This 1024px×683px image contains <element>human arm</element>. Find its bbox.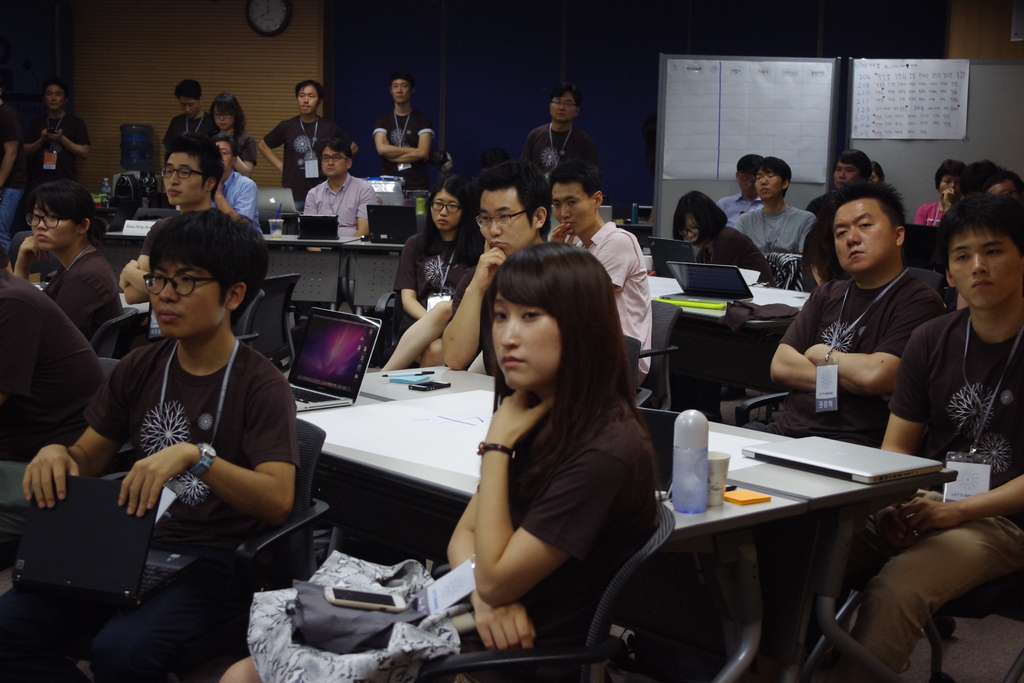
<bbox>20, 356, 136, 513</bbox>.
